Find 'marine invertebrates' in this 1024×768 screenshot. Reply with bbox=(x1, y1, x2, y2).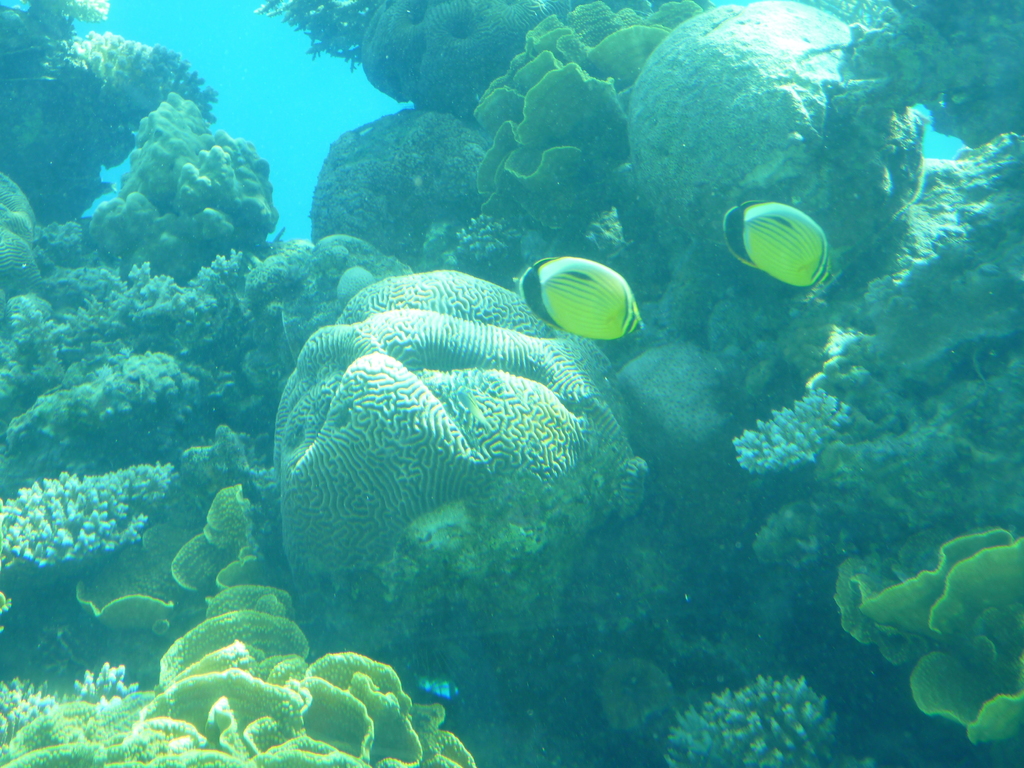
bbox=(831, 518, 1023, 754).
